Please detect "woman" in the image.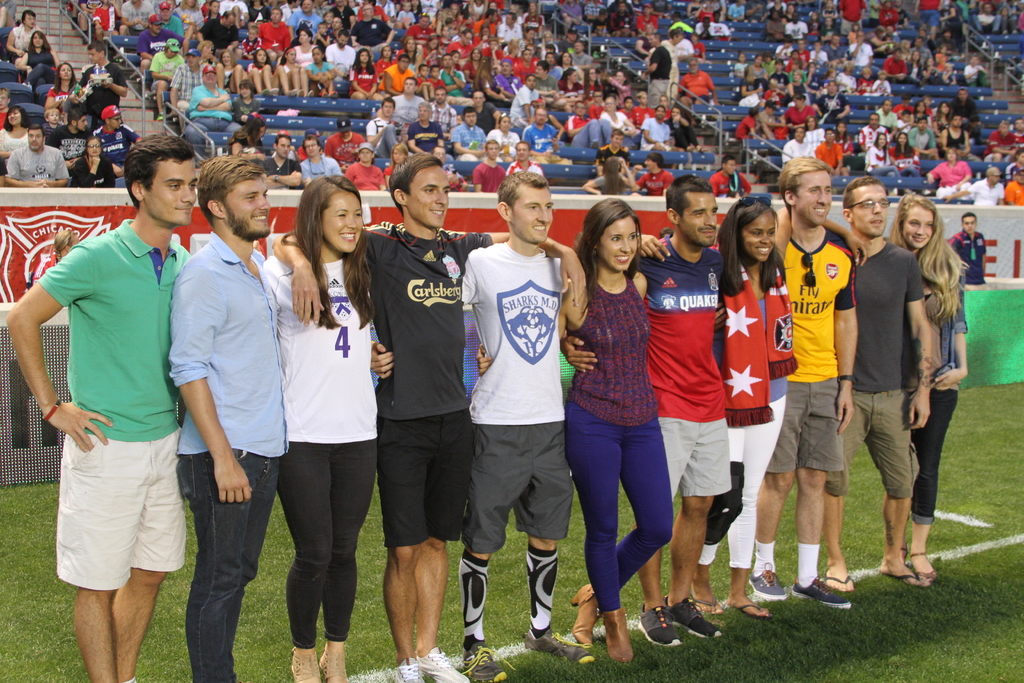
710/184/797/621.
